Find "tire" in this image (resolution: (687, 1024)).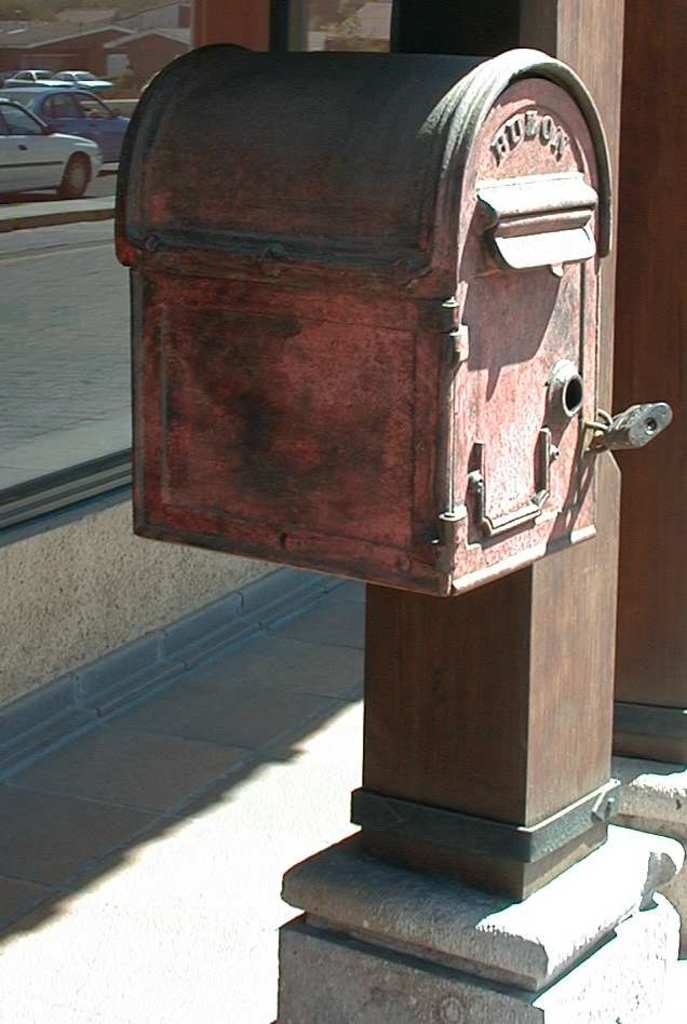
region(60, 149, 94, 206).
